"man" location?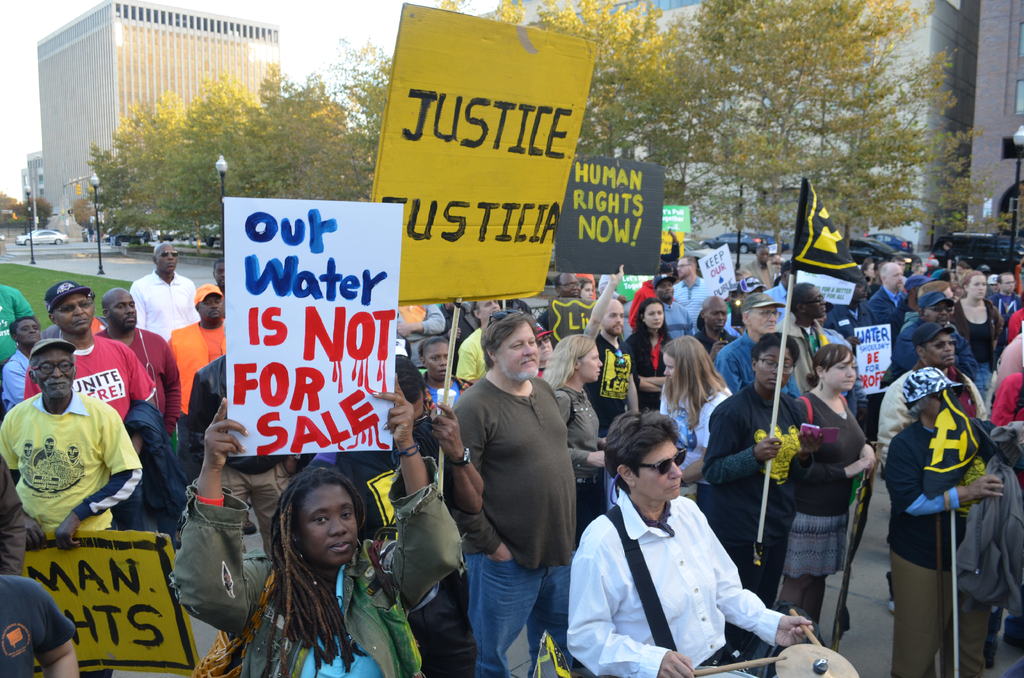
<region>721, 291, 806, 383</region>
